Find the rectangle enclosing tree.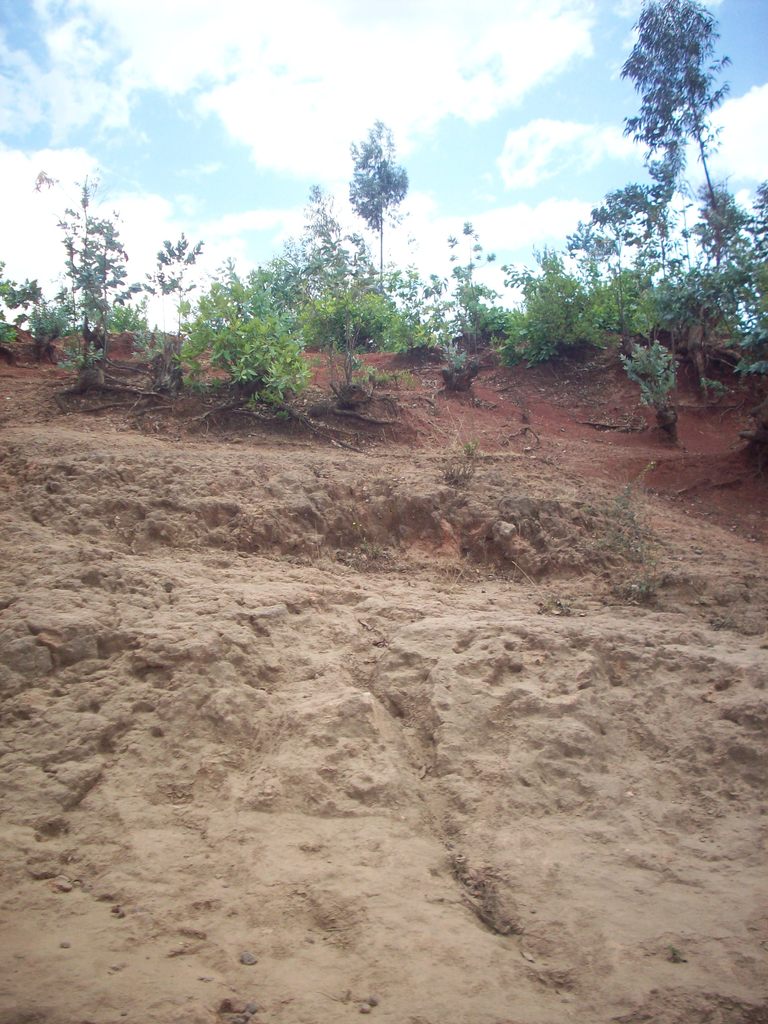
left=343, top=114, right=415, bottom=296.
